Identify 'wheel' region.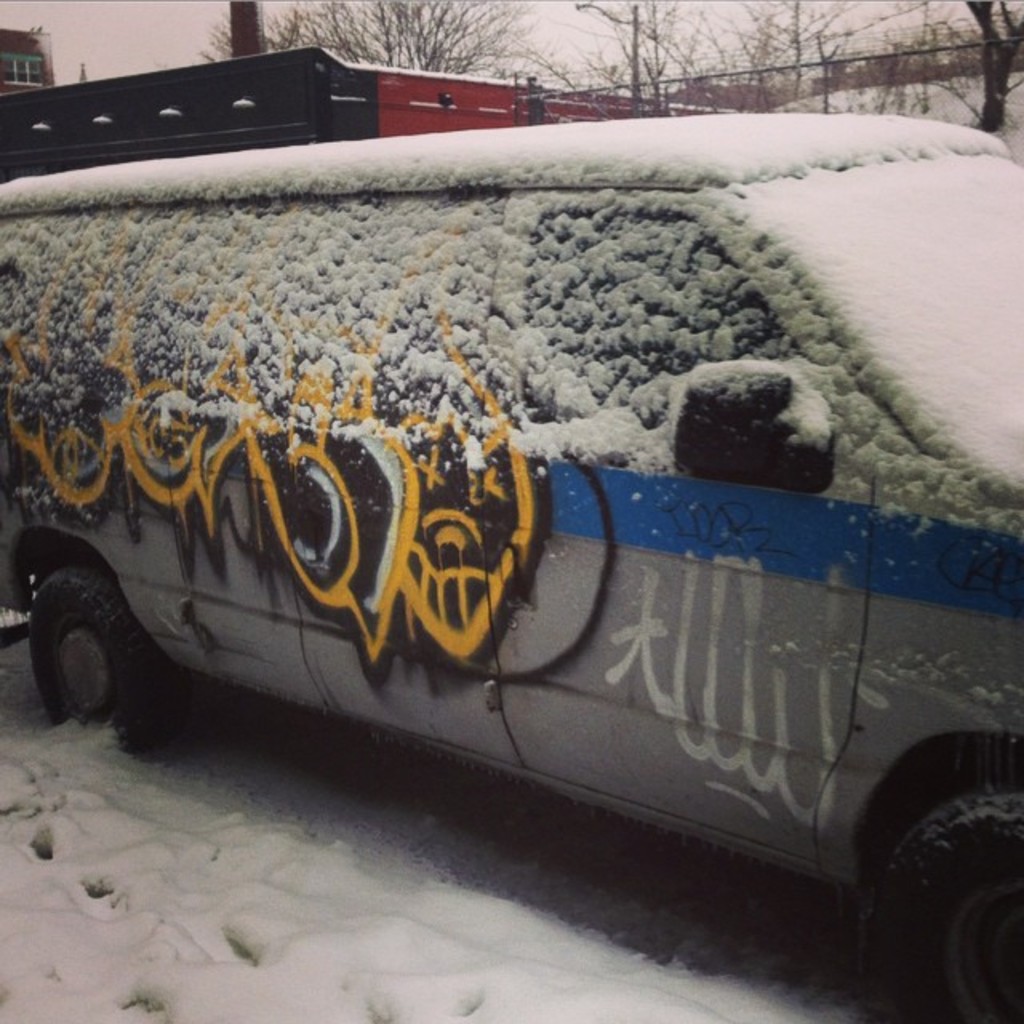
Region: (30, 566, 178, 755).
